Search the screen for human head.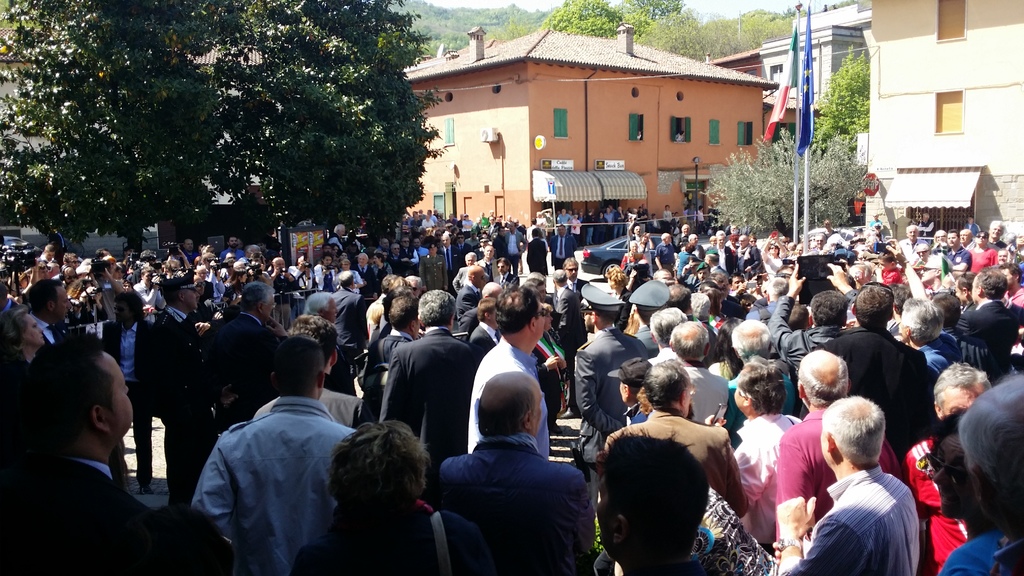
Found at x1=820 y1=396 x2=886 y2=465.
